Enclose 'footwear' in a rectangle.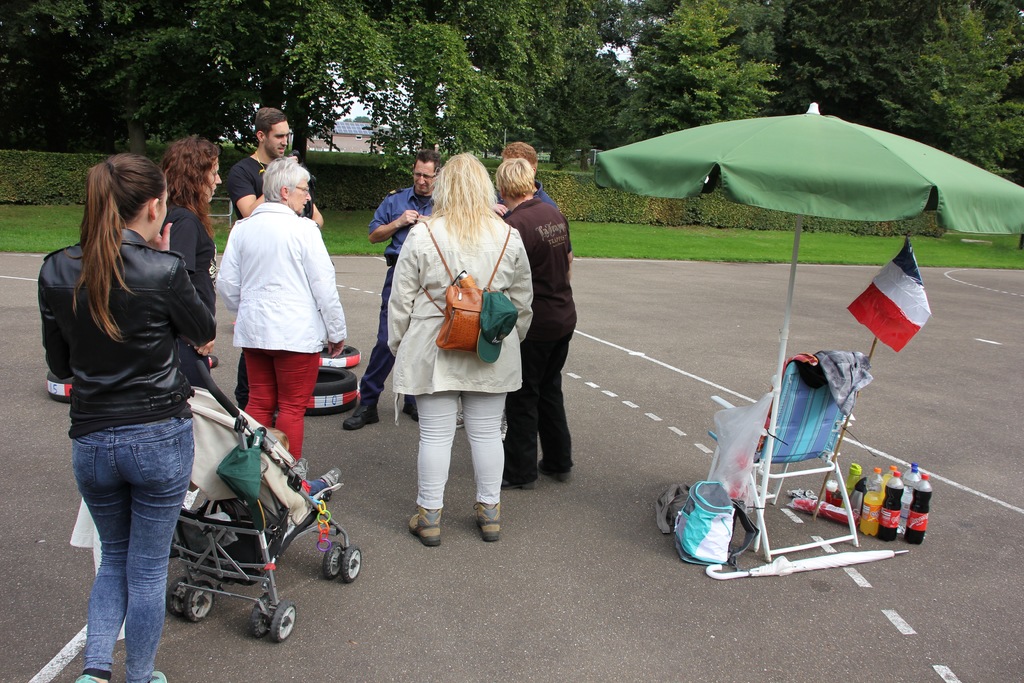
rect(537, 453, 570, 484).
